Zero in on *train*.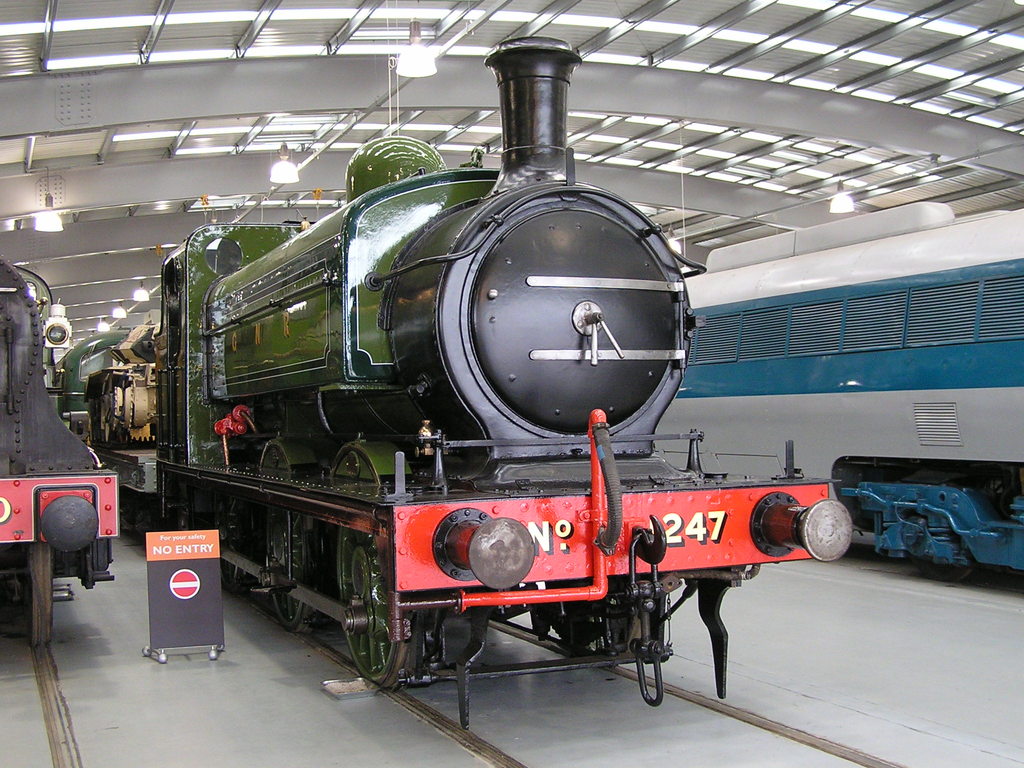
Zeroed in: x1=652 y1=201 x2=1023 y2=579.
